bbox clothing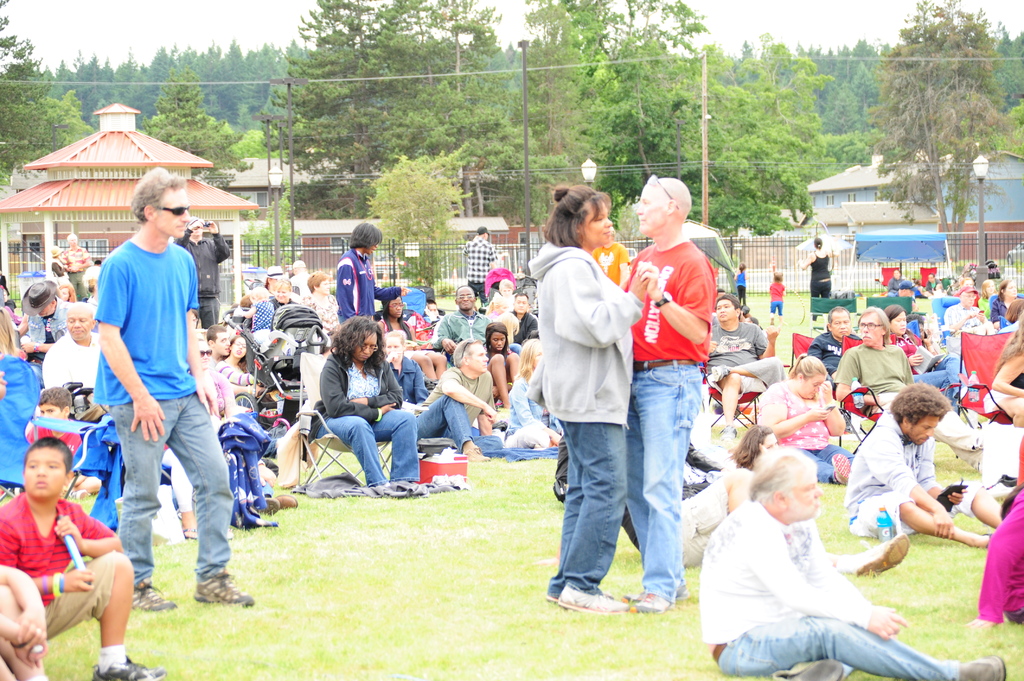
(left=806, top=253, right=832, bottom=314)
